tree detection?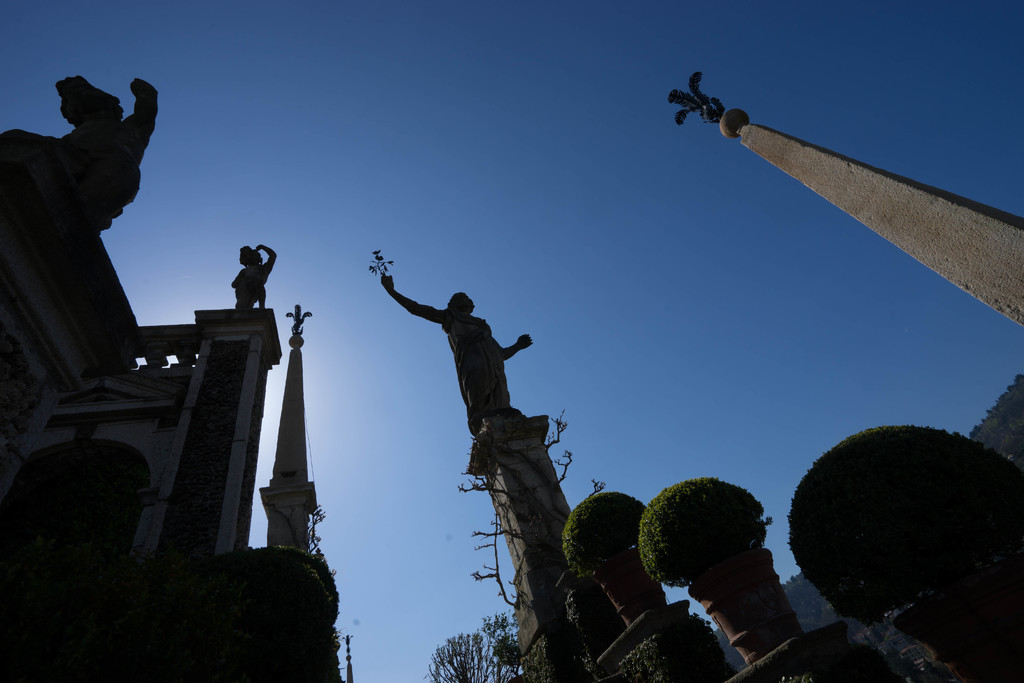
pyautogui.locateOnScreen(420, 613, 500, 682)
